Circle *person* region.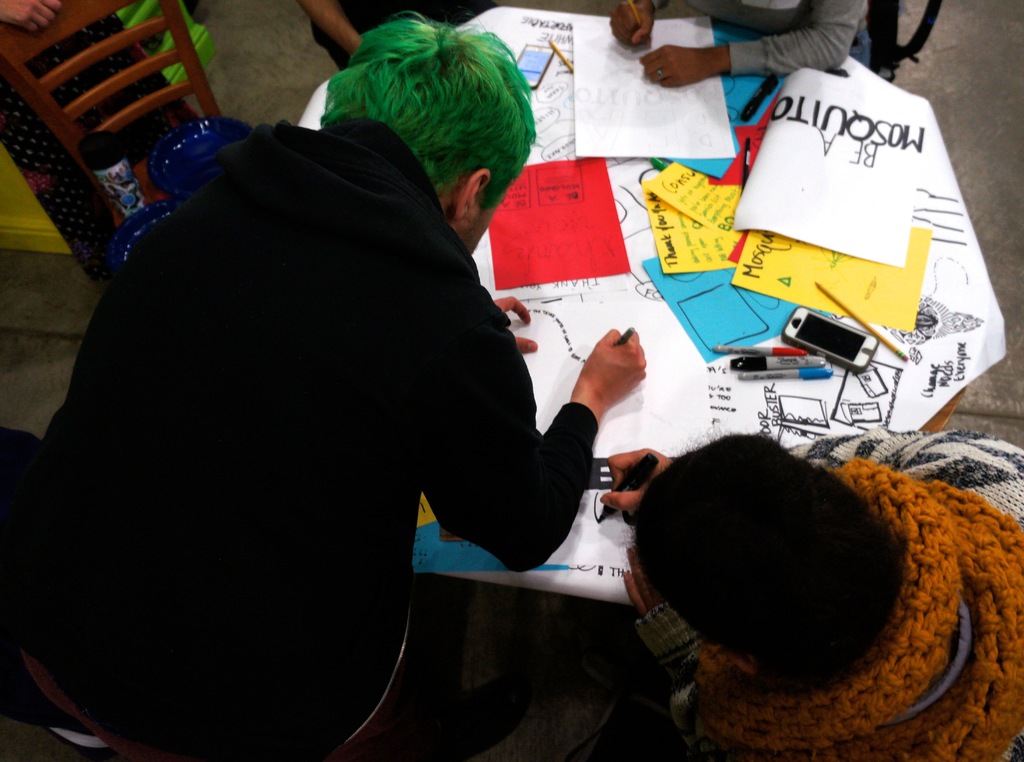
Region: pyautogui.locateOnScreen(598, 421, 1023, 761).
